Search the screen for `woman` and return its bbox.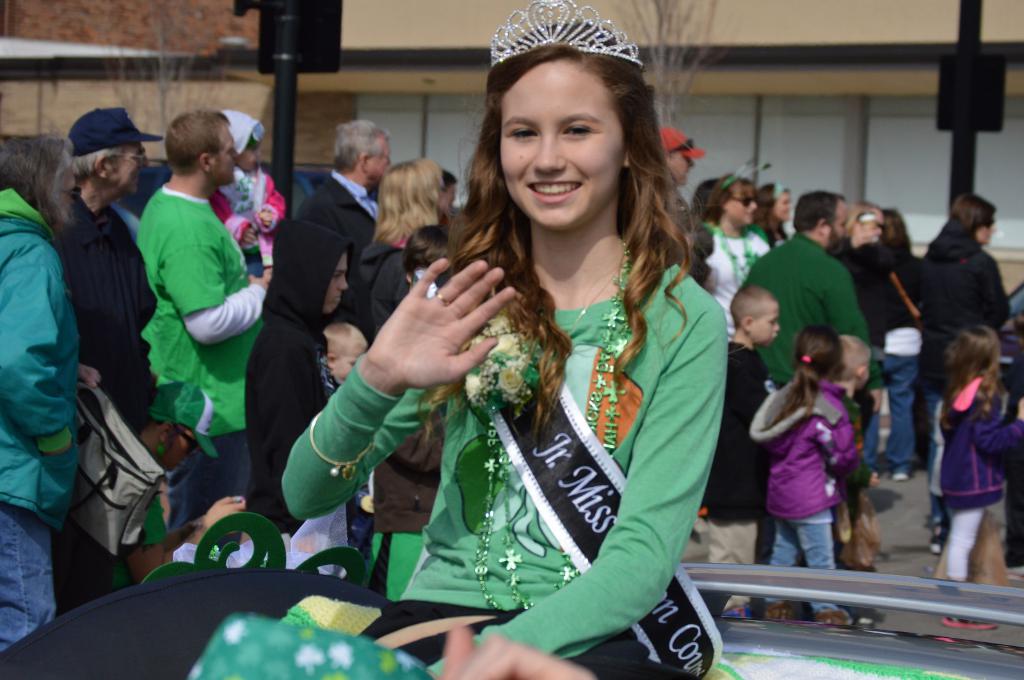
Found: [x1=876, y1=203, x2=929, y2=487].
